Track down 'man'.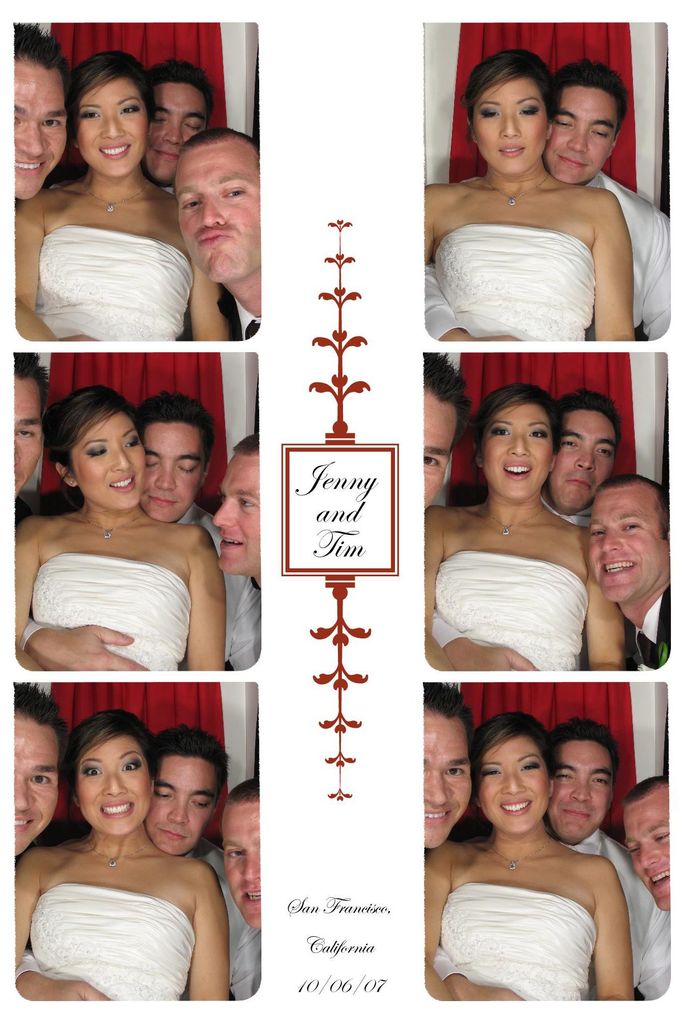
Tracked to Rect(617, 770, 674, 915).
